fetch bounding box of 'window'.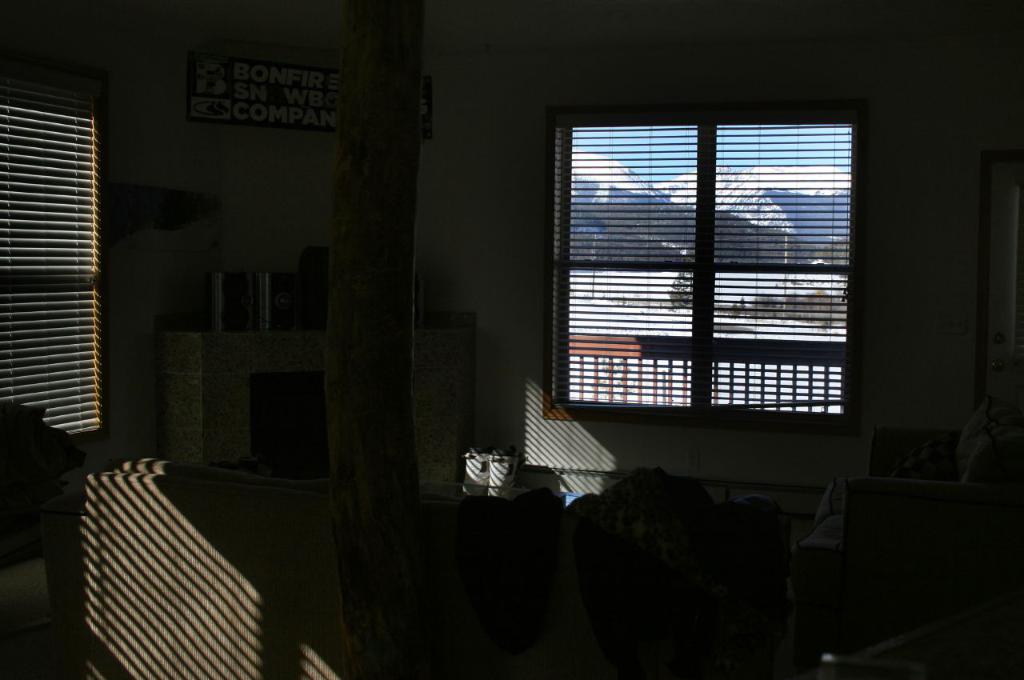
Bbox: (x1=2, y1=79, x2=110, y2=449).
